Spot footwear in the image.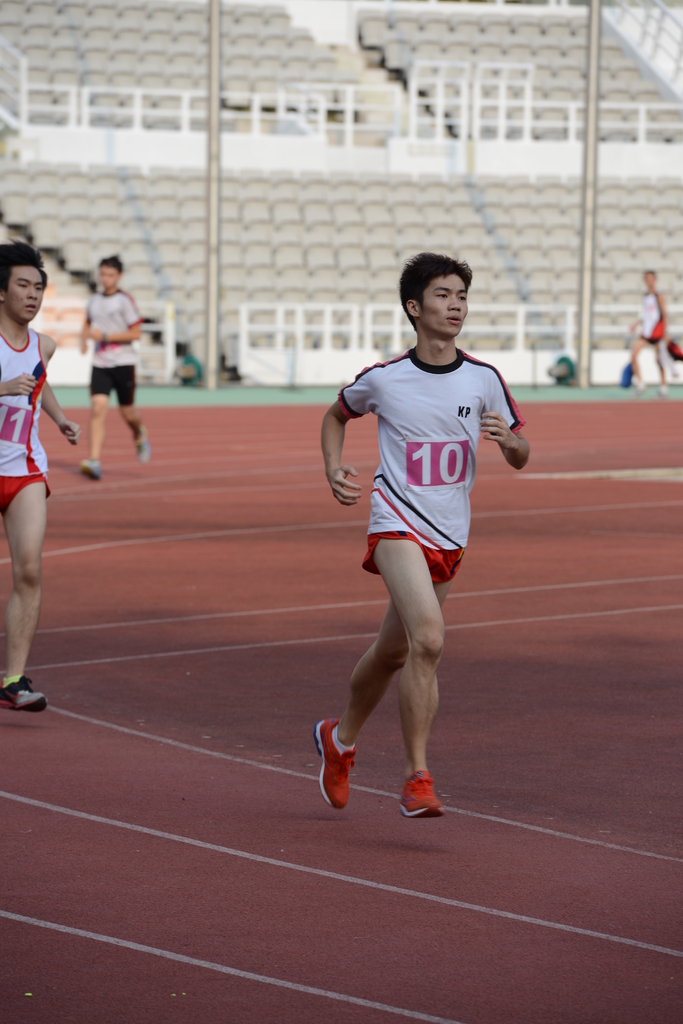
footwear found at l=390, t=769, r=440, b=819.
